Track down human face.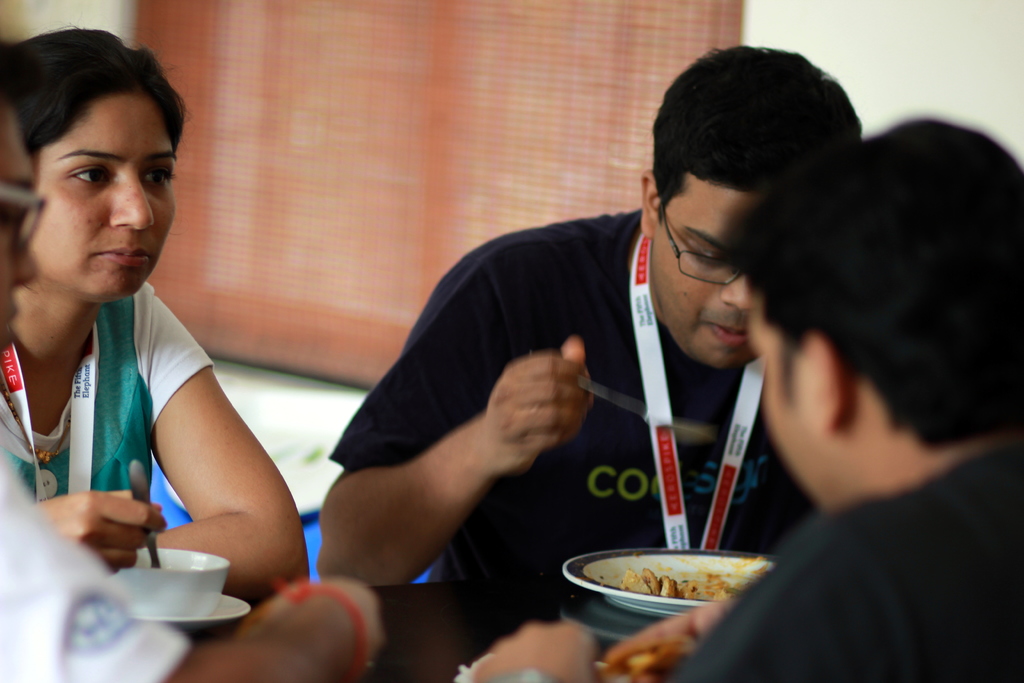
Tracked to crop(35, 94, 182, 302).
